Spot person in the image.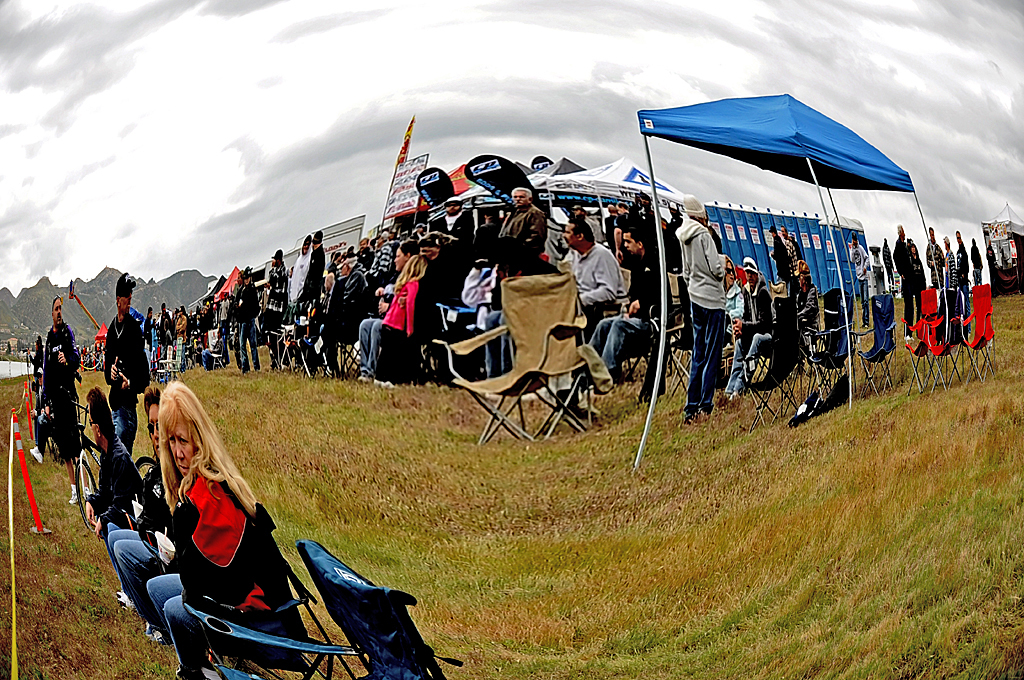
person found at Rect(358, 236, 423, 374).
